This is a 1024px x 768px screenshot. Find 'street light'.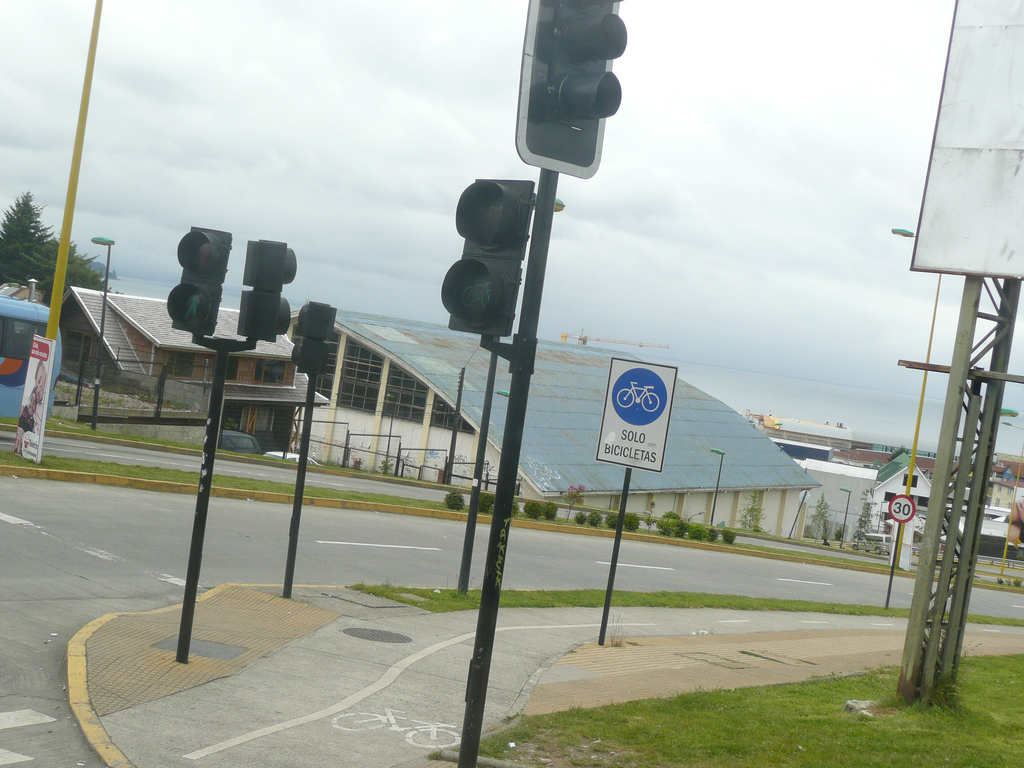
Bounding box: Rect(998, 418, 1023, 577).
